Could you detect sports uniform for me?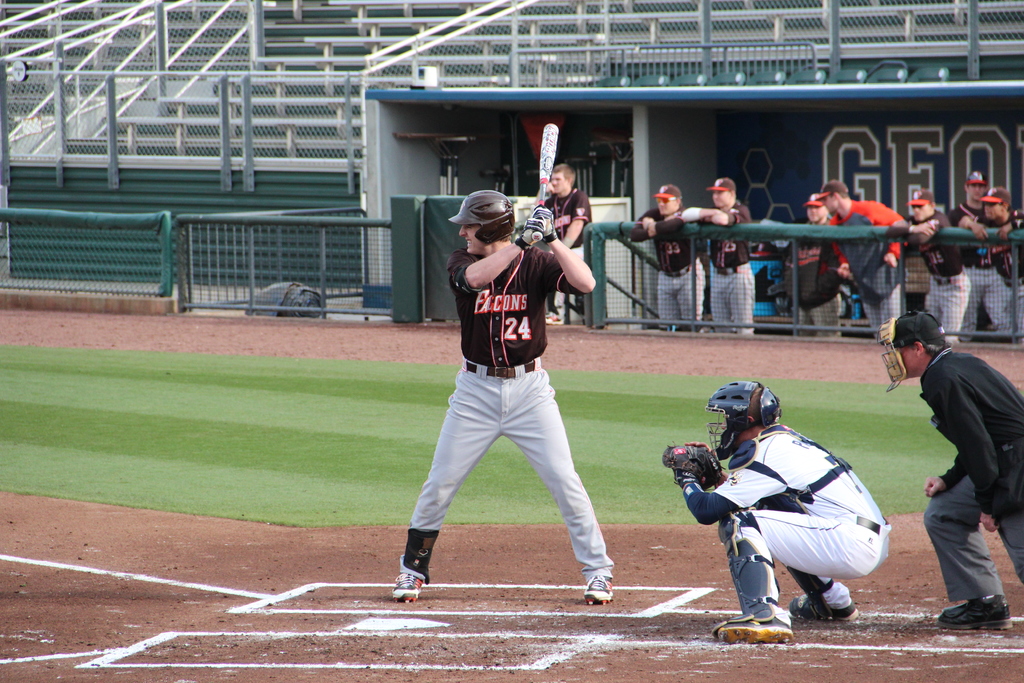
Detection result: x1=670, y1=209, x2=758, y2=343.
